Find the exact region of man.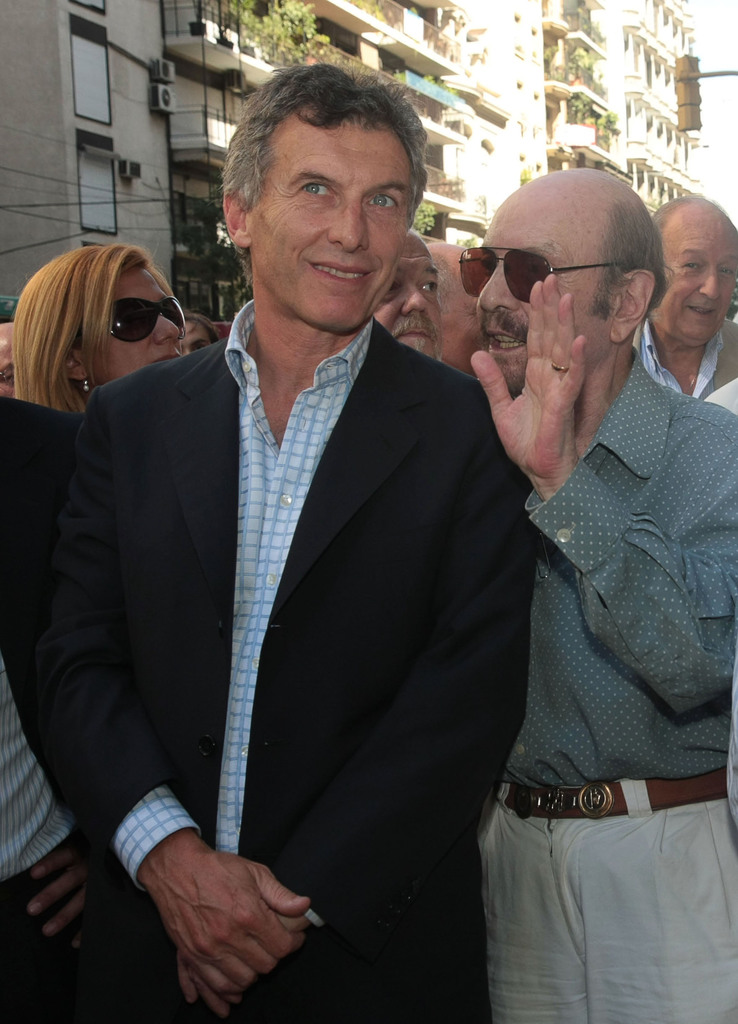
Exact region: l=0, t=395, r=85, b=1023.
